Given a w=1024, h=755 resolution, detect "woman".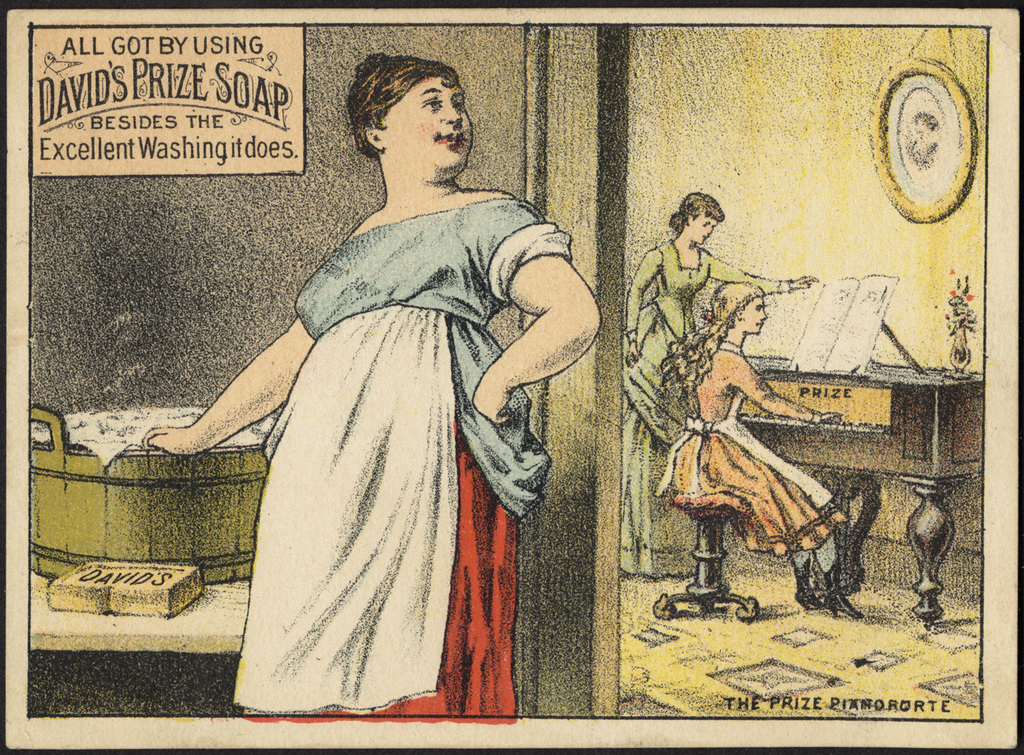
<bbox>139, 51, 596, 715</bbox>.
